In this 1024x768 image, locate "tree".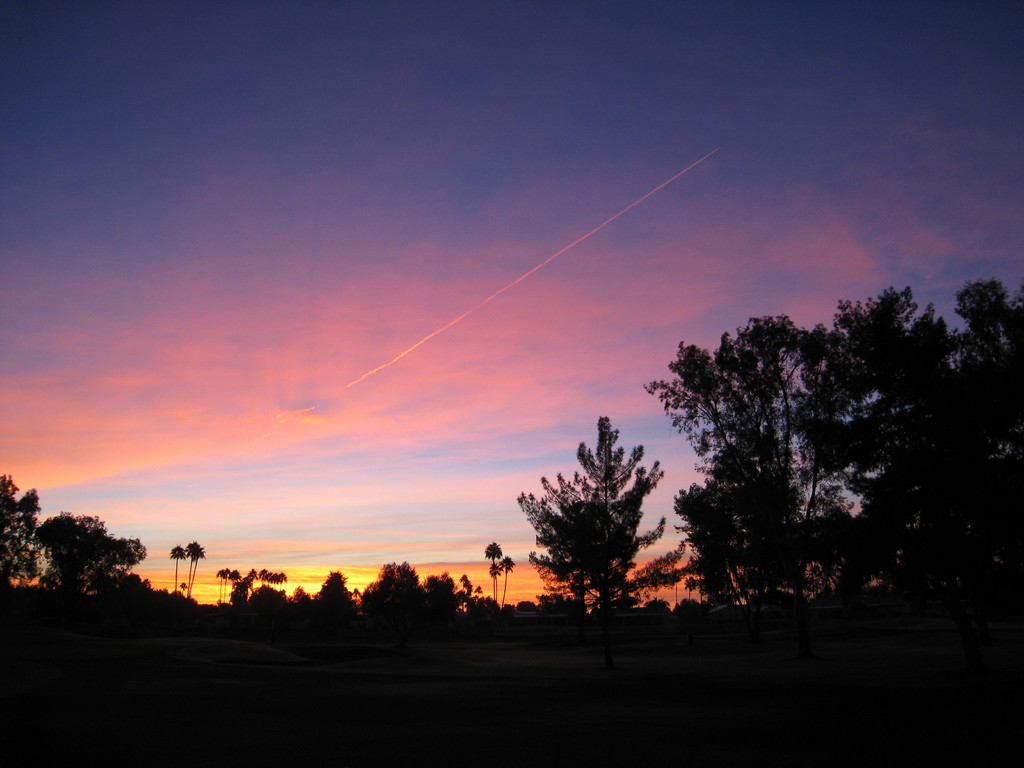
Bounding box: [x1=519, y1=405, x2=664, y2=644].
